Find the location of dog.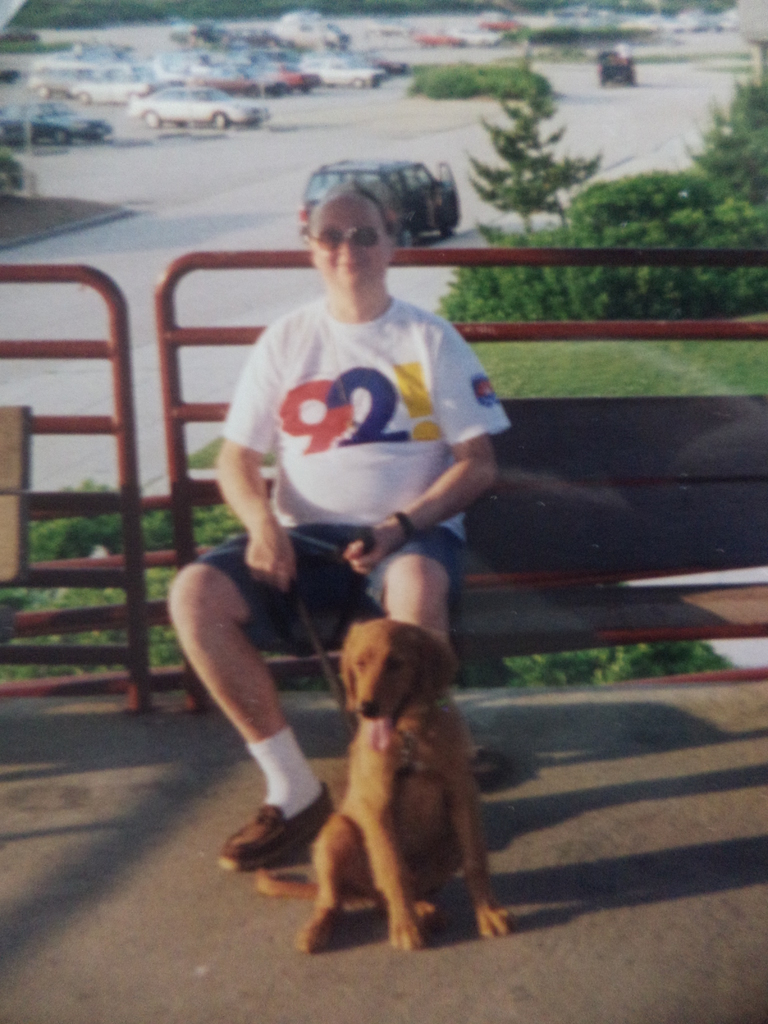
Location: 296,621,506,954.
